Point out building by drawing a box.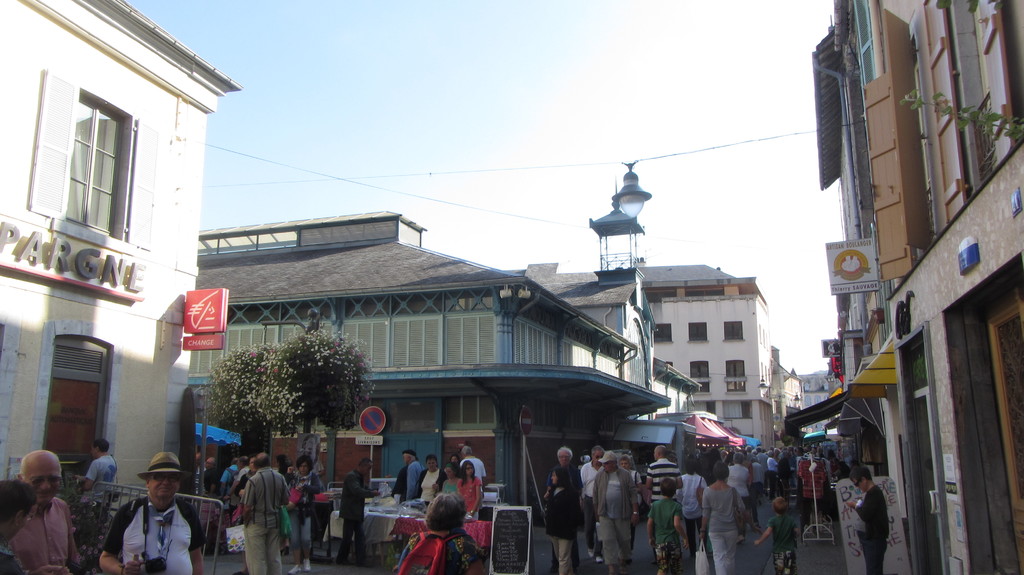
0/0/241/529.
